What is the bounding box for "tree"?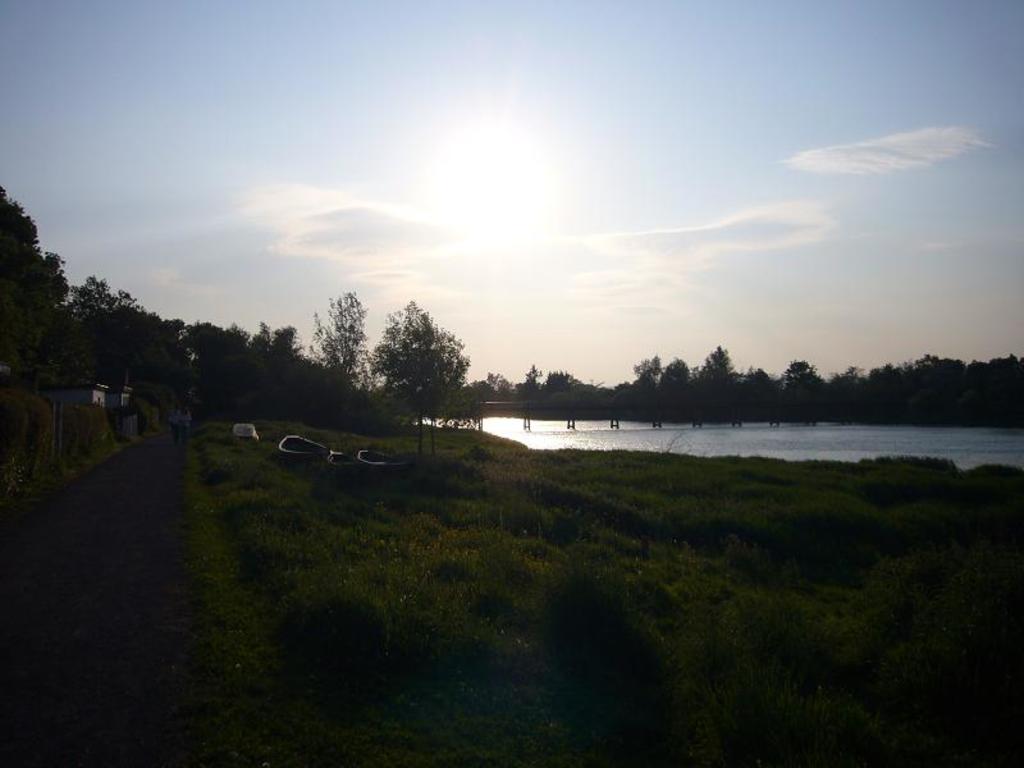
pyautogui.locateOnScreen(700, 347, 735, 381).
